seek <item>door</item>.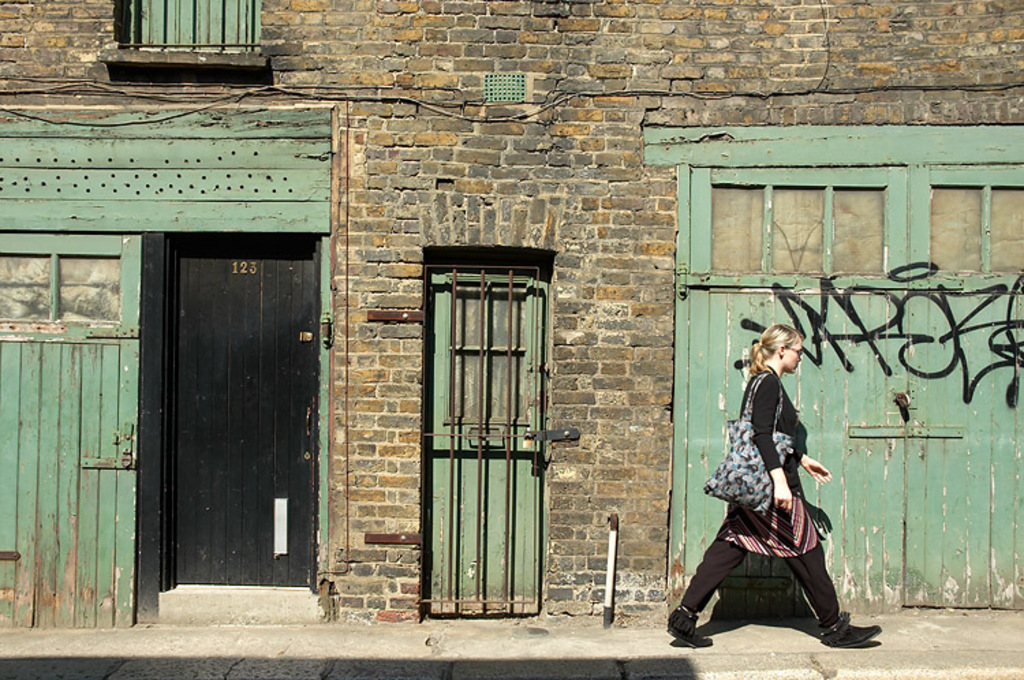
(135,216,313,609).
